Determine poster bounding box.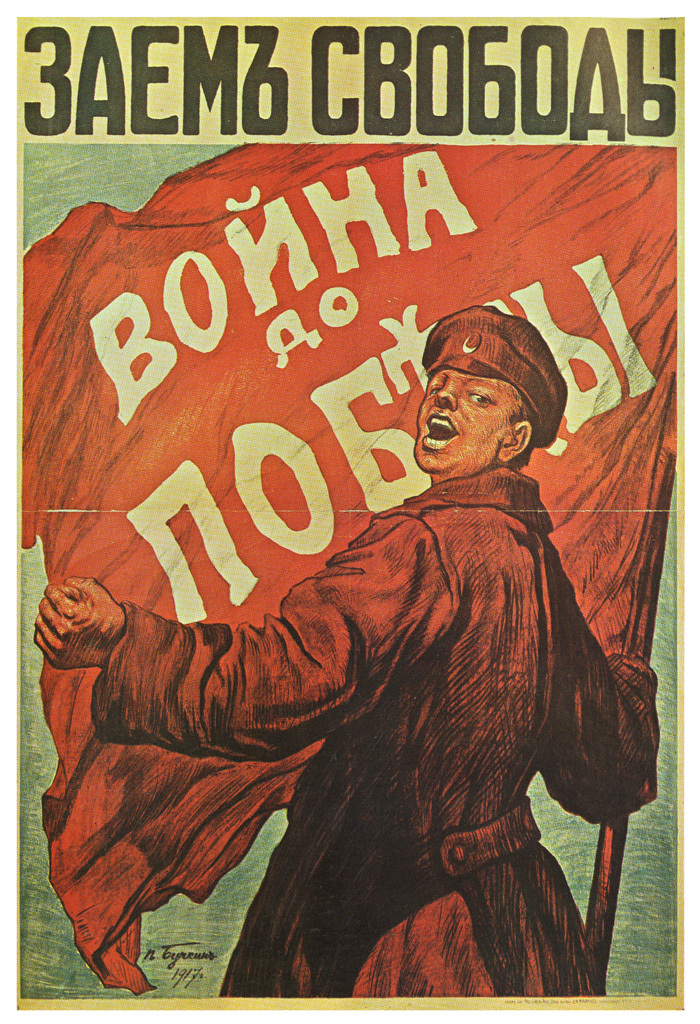
Determined: box(0, 0, 699, 1023).
